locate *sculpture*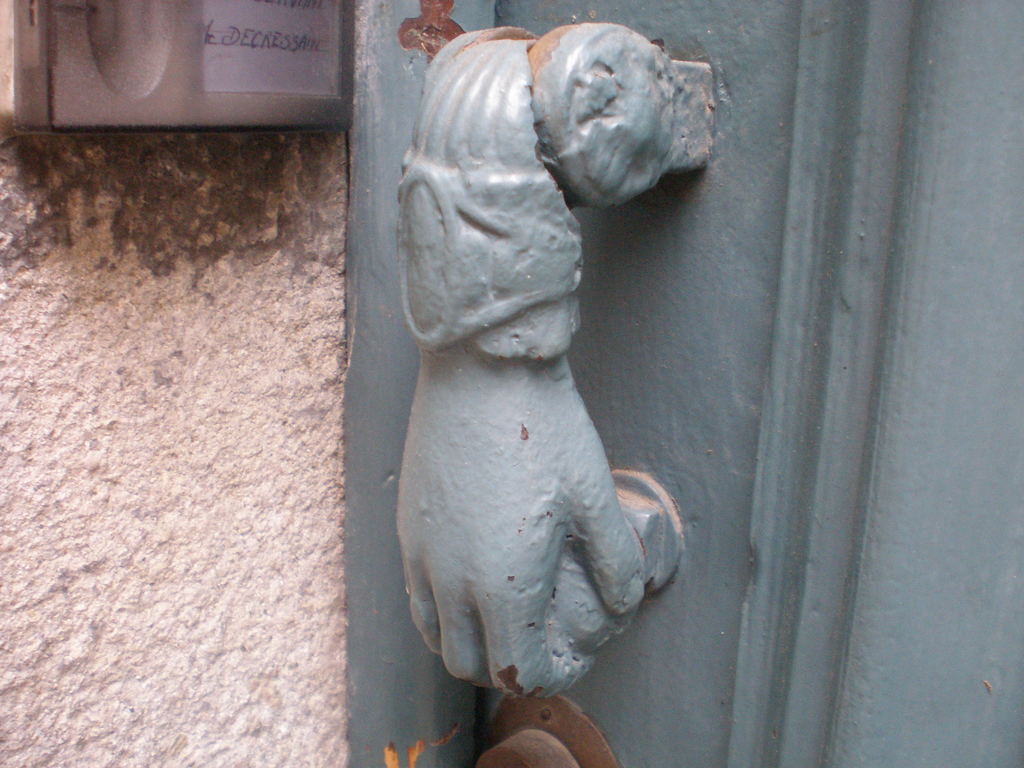
pyautogui.locateOnScreen(364, 45, 710, 725)
